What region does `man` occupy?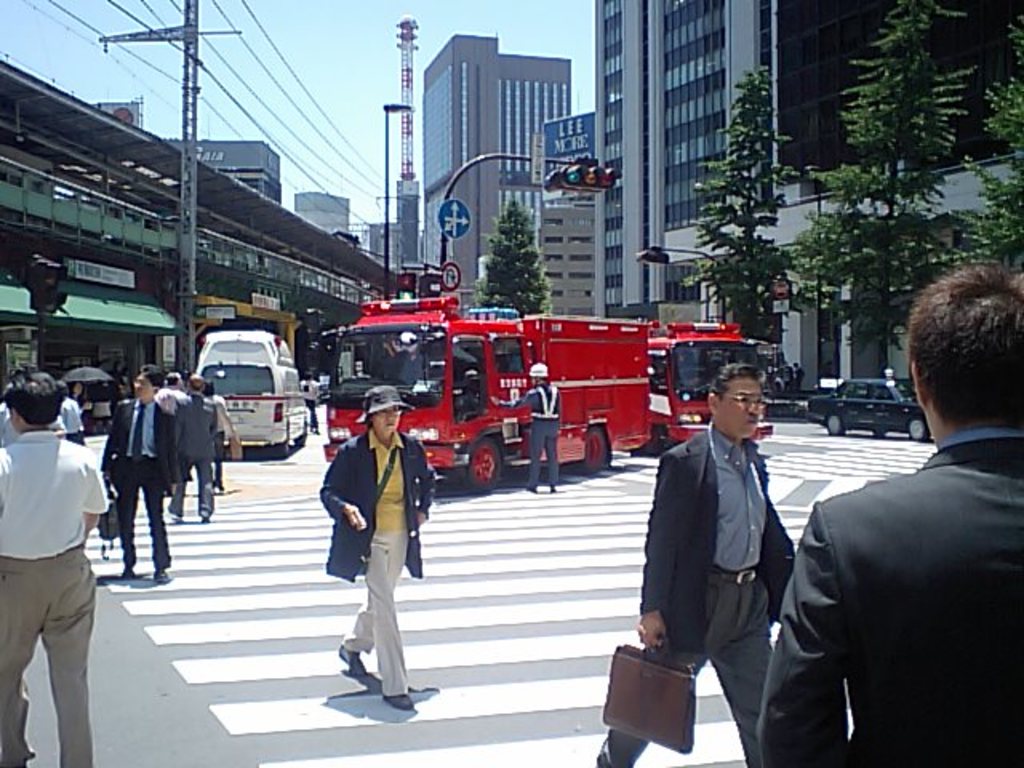
[x1=101, y1=363, x2=170, y2=582].
